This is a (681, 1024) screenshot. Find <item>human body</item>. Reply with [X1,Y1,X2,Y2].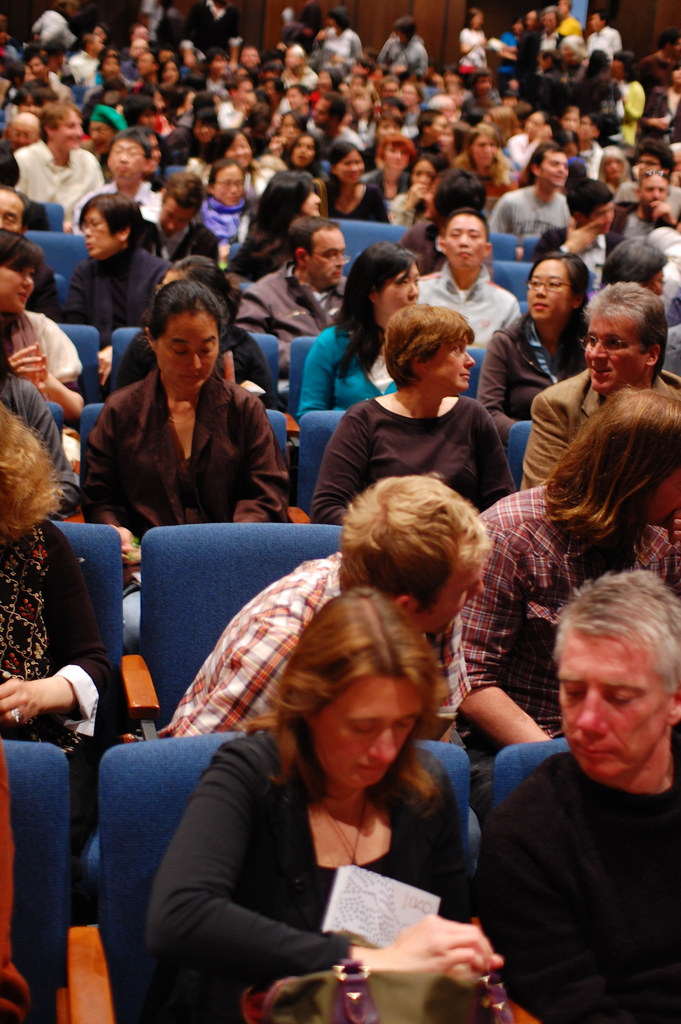
[19,75,71,116].
